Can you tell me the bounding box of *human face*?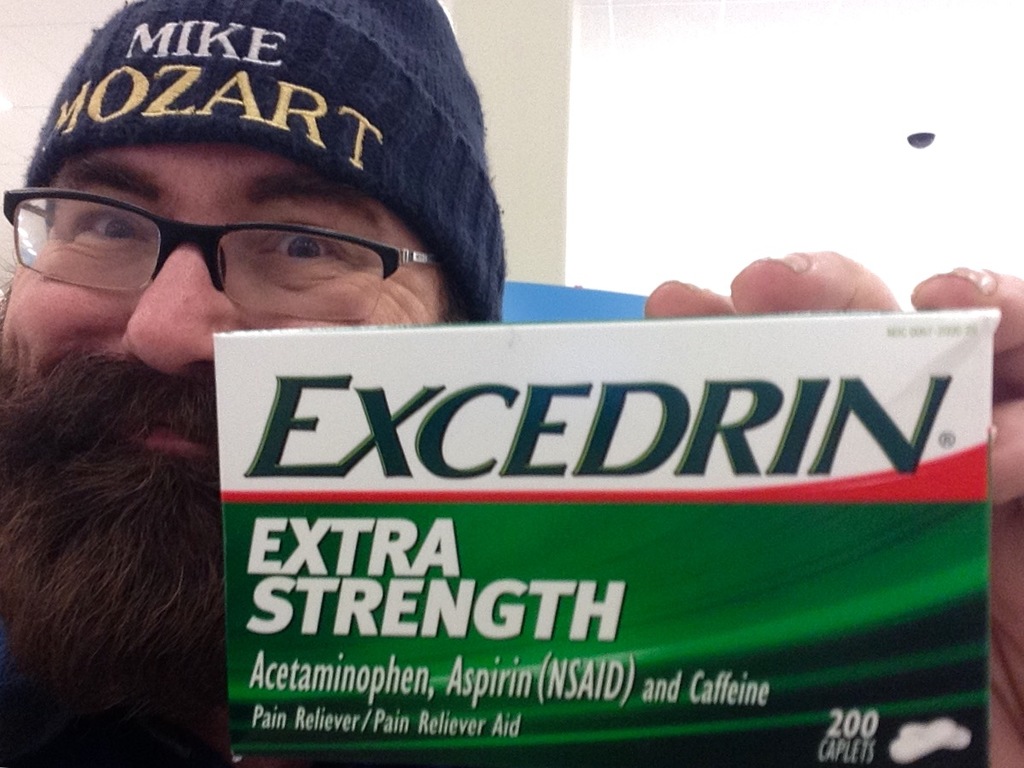
(0, 139, 448, 636).
